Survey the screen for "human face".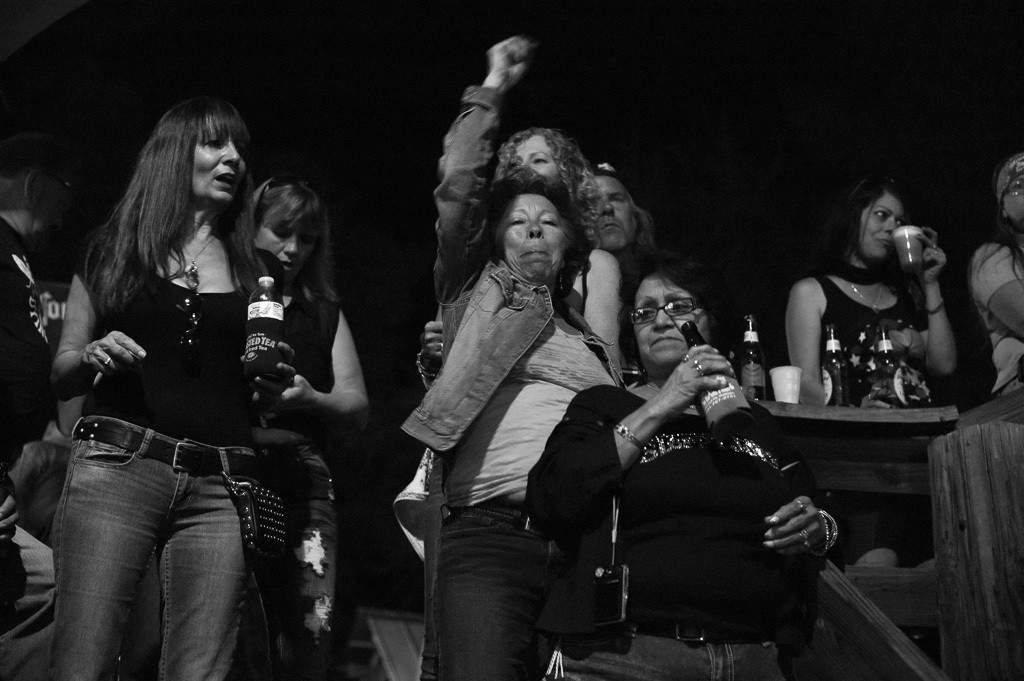
Survey found: l=504, t=193, r=560, b=289.
